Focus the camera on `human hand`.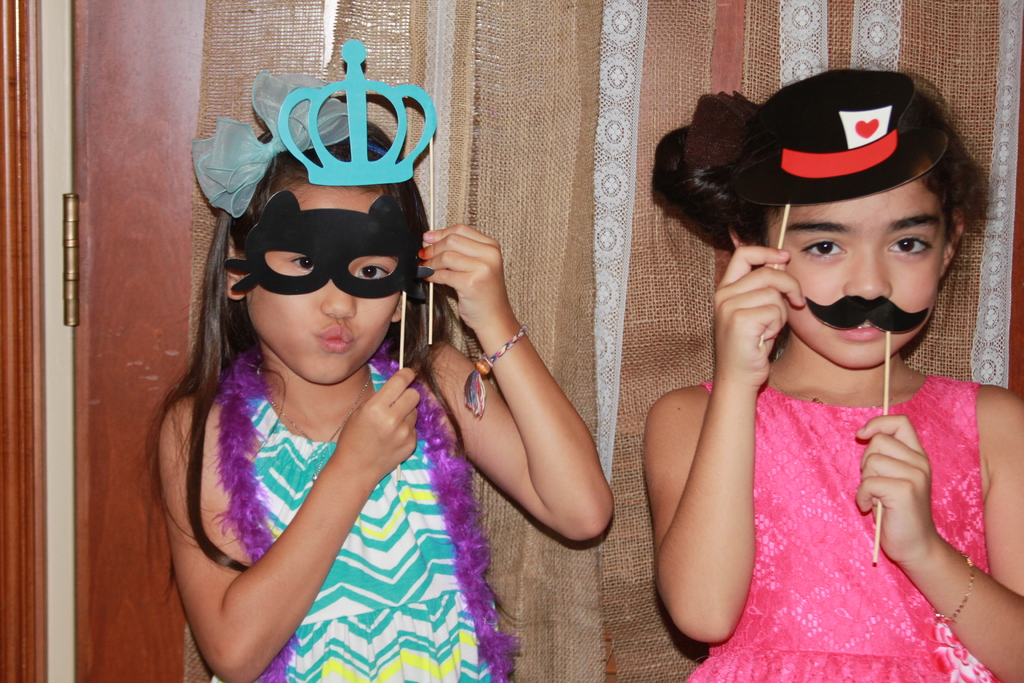
Focus region: [334, 365, 424, 483].
